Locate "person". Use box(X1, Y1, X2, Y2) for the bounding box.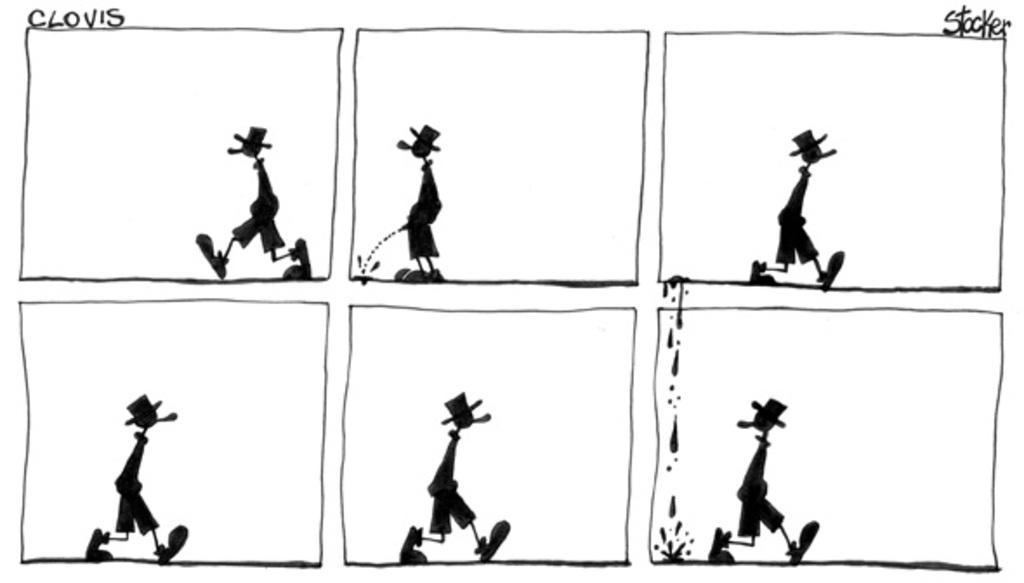
box(394, 125, 443, 286).
